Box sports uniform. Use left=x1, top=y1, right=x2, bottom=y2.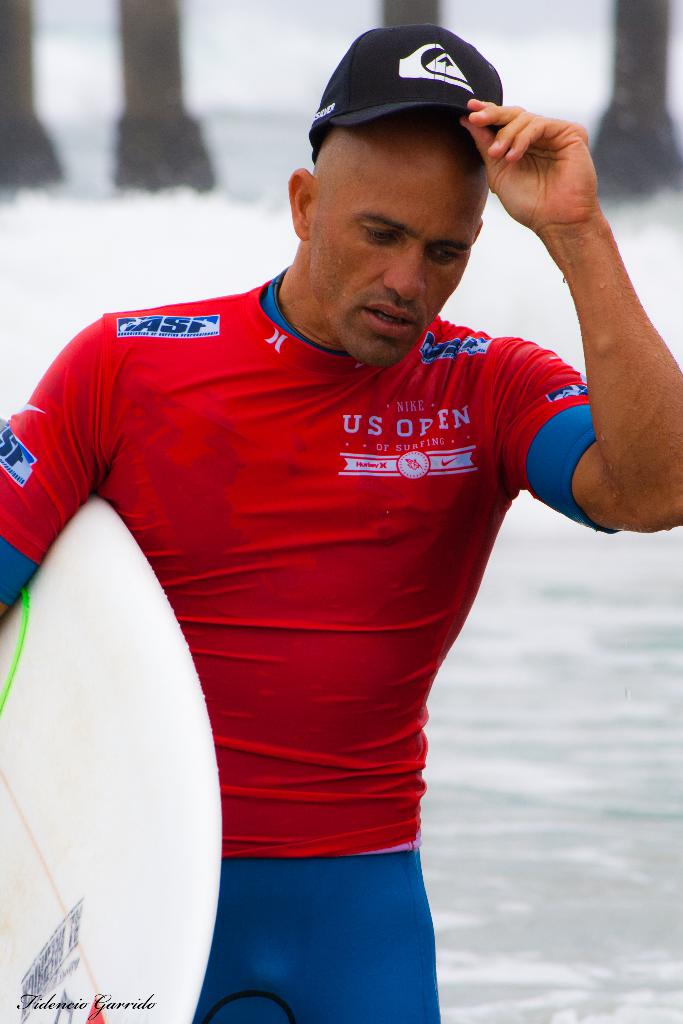
left=0, top=25, right=616, bottom=1023.
